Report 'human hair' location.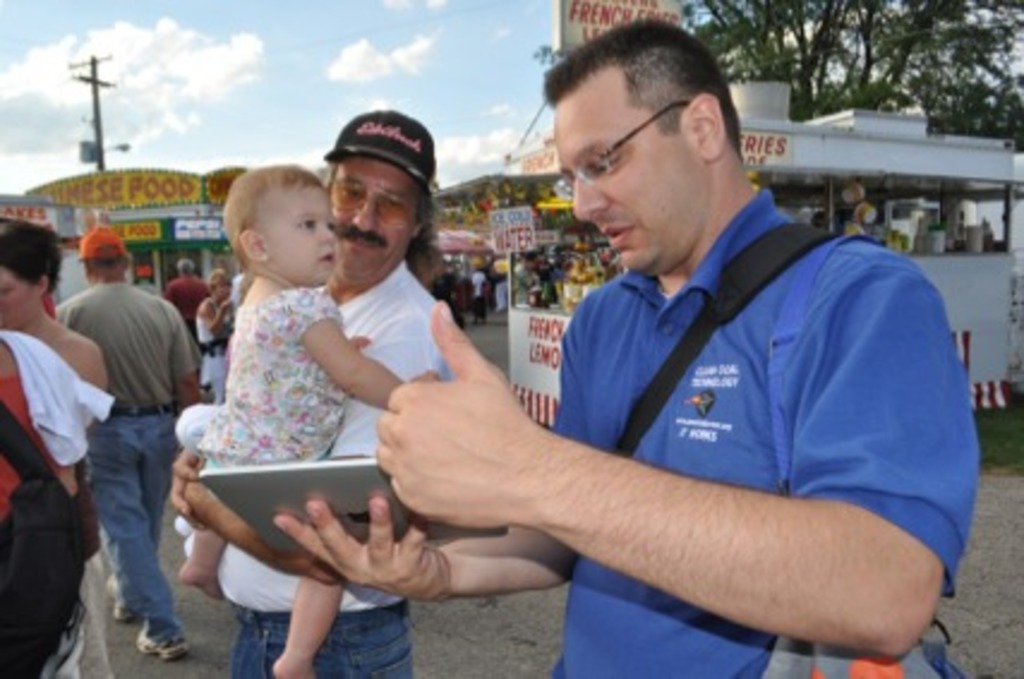
Report: bbox=[540, 26, 746, 163].
